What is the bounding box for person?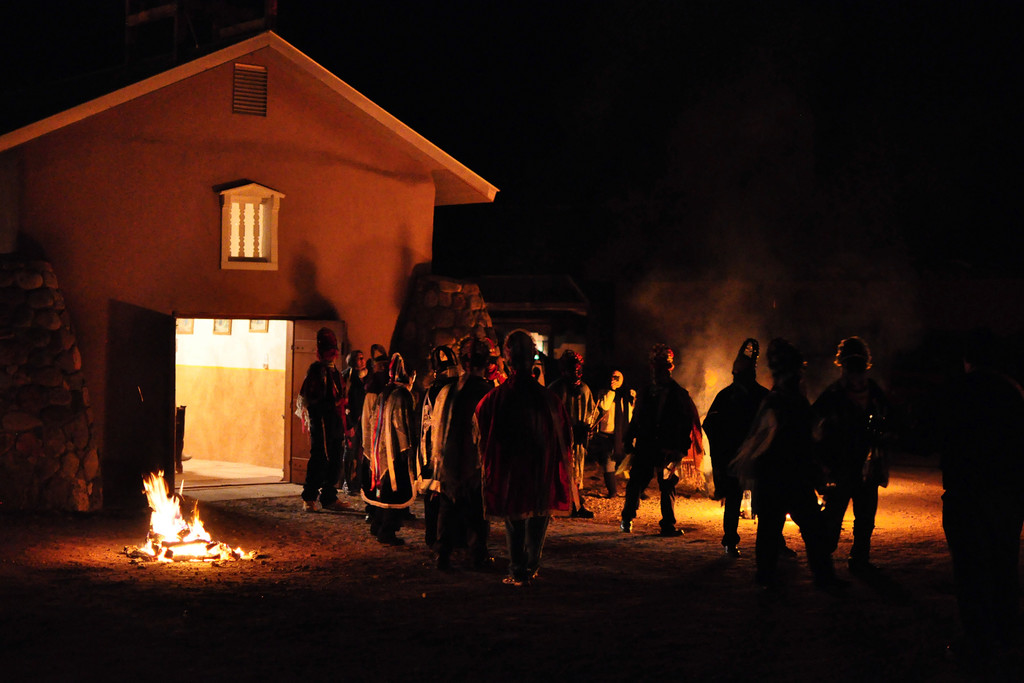
<region>414, 337, 468, 545</region>.
